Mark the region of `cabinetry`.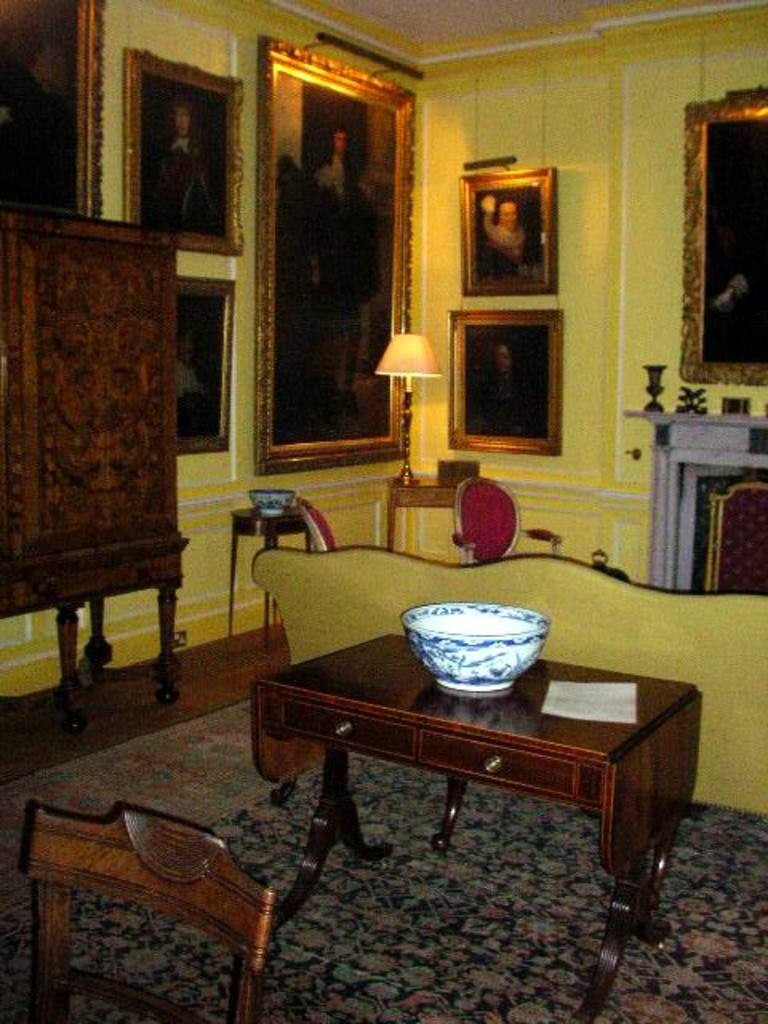
Region: 259 616 699 997.
